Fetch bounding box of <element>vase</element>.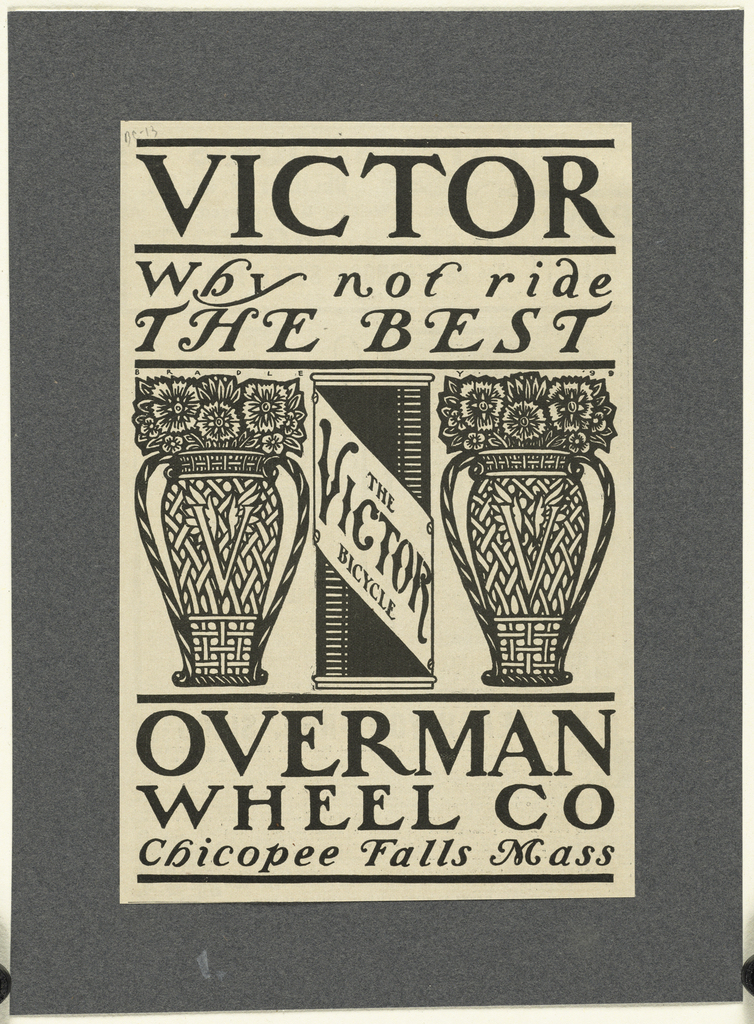
Bbox: rect(440, 442, 618, 691).
